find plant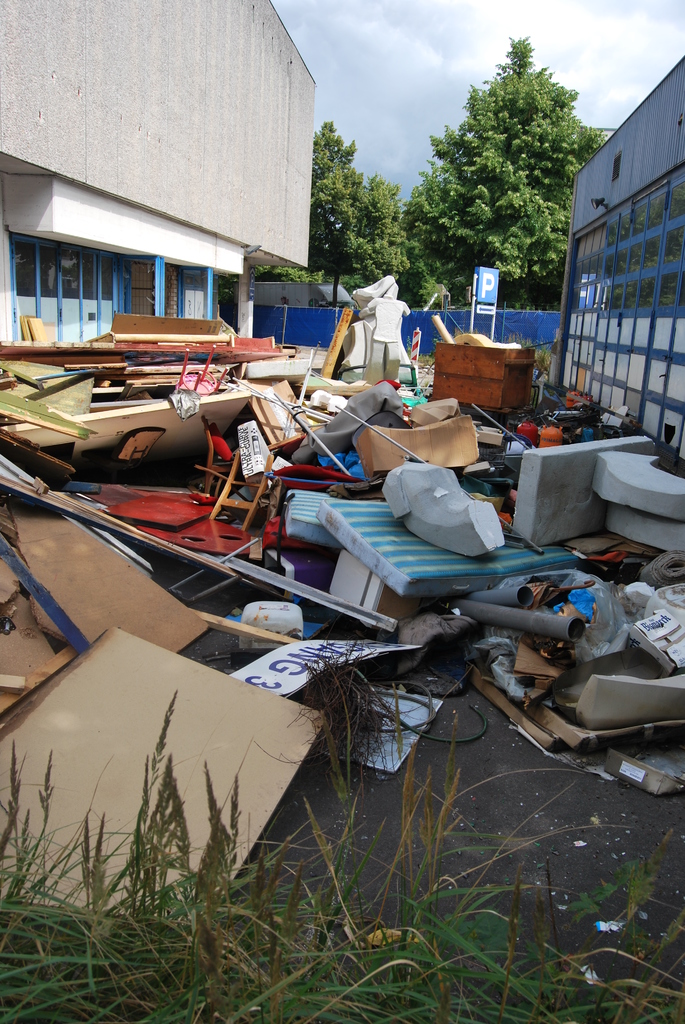
326, 278, 401, 293
